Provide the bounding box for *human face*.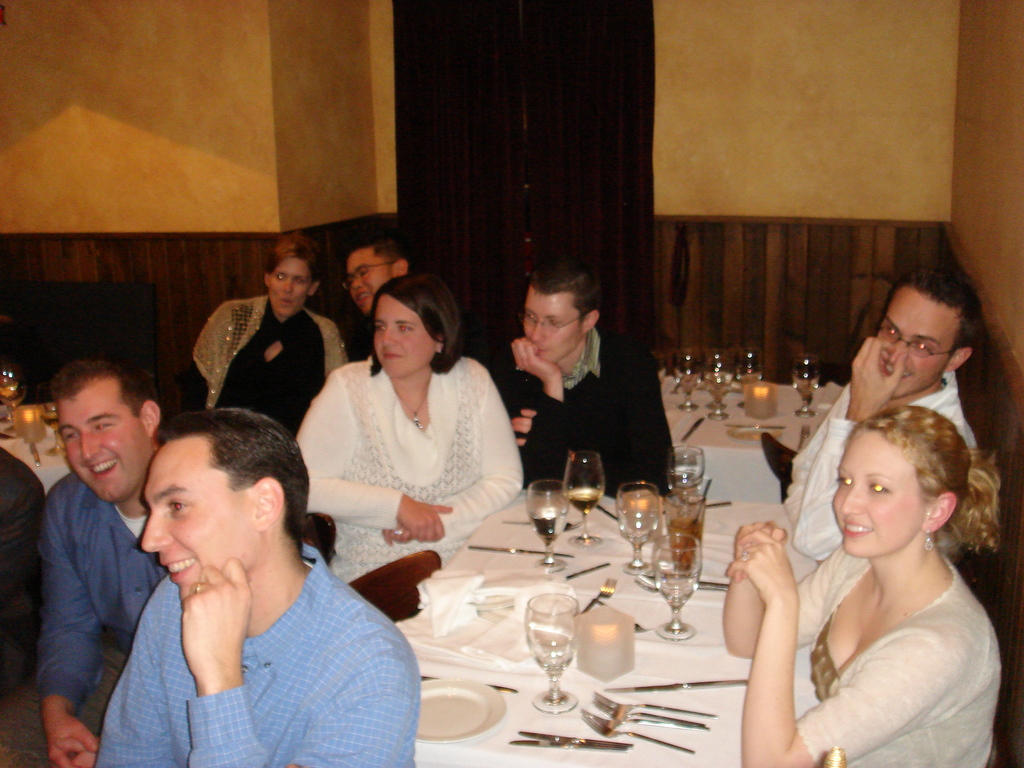
region(61, 382, 150, 504).
